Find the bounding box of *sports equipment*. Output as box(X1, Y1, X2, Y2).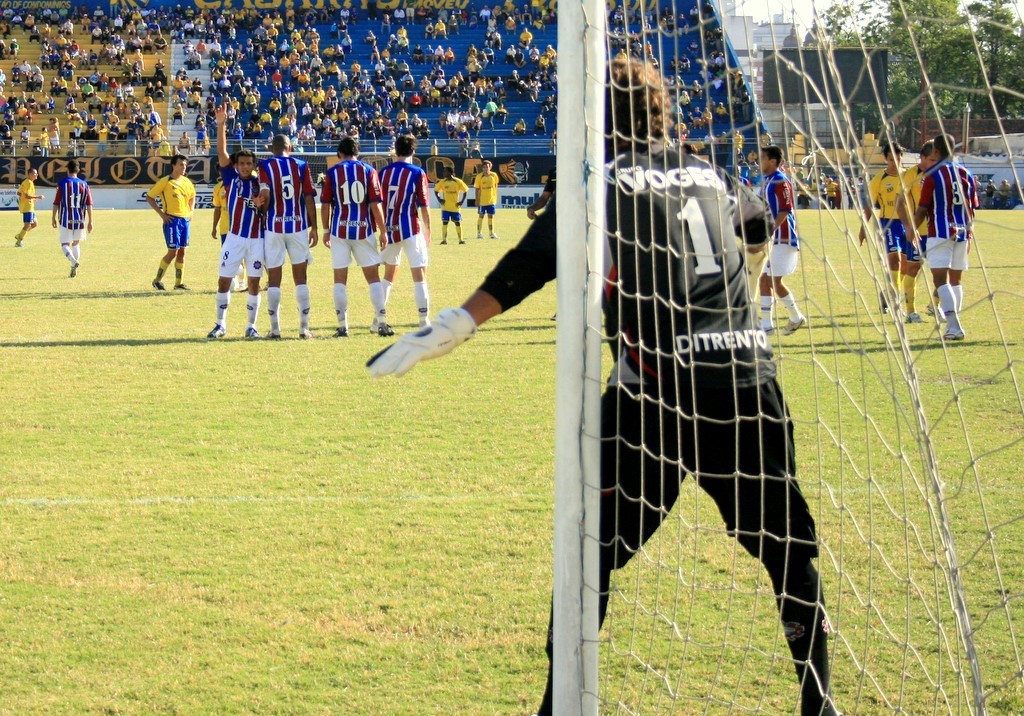
box(782, 313, 809, 335).
